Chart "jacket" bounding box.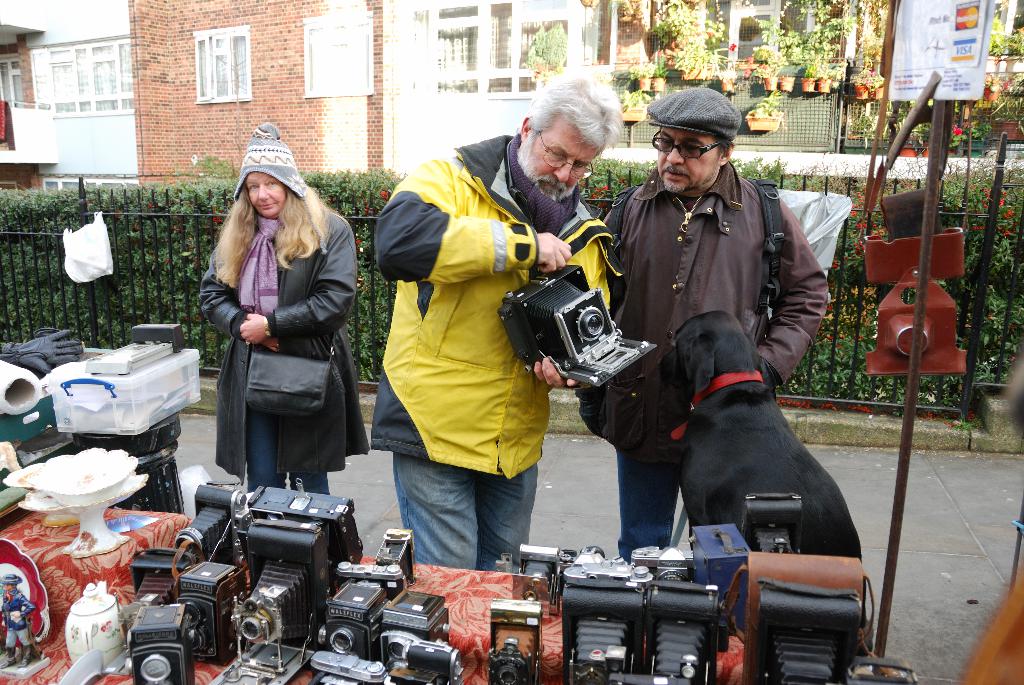
Charted: detection(594, 159, 830, 461).
